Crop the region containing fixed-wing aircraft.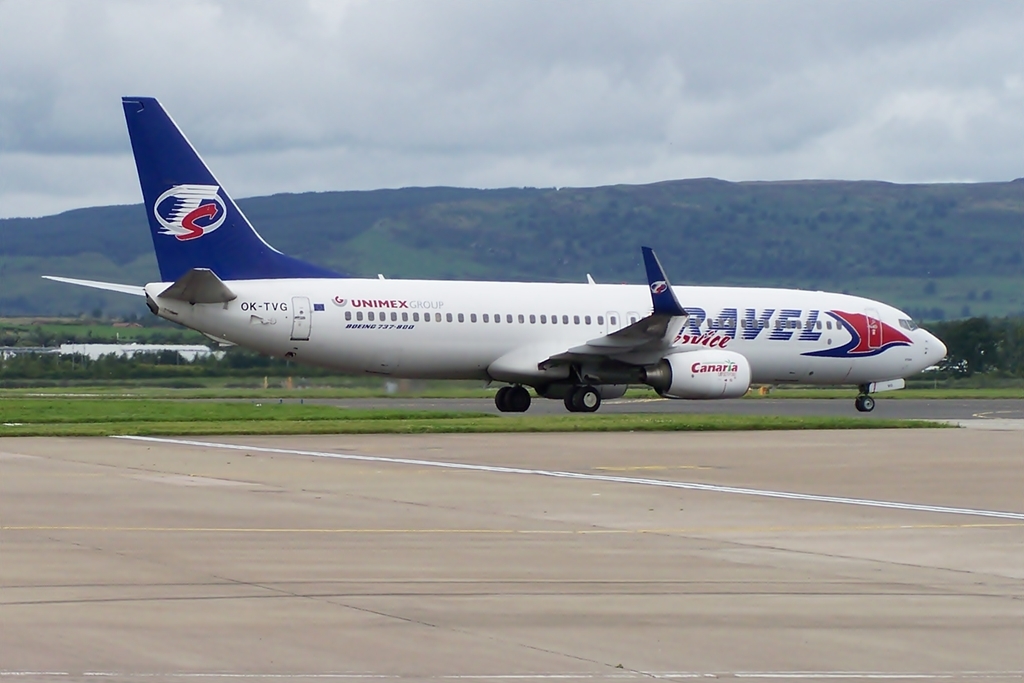
Crop region: crop(37, 100, 949, 415).
